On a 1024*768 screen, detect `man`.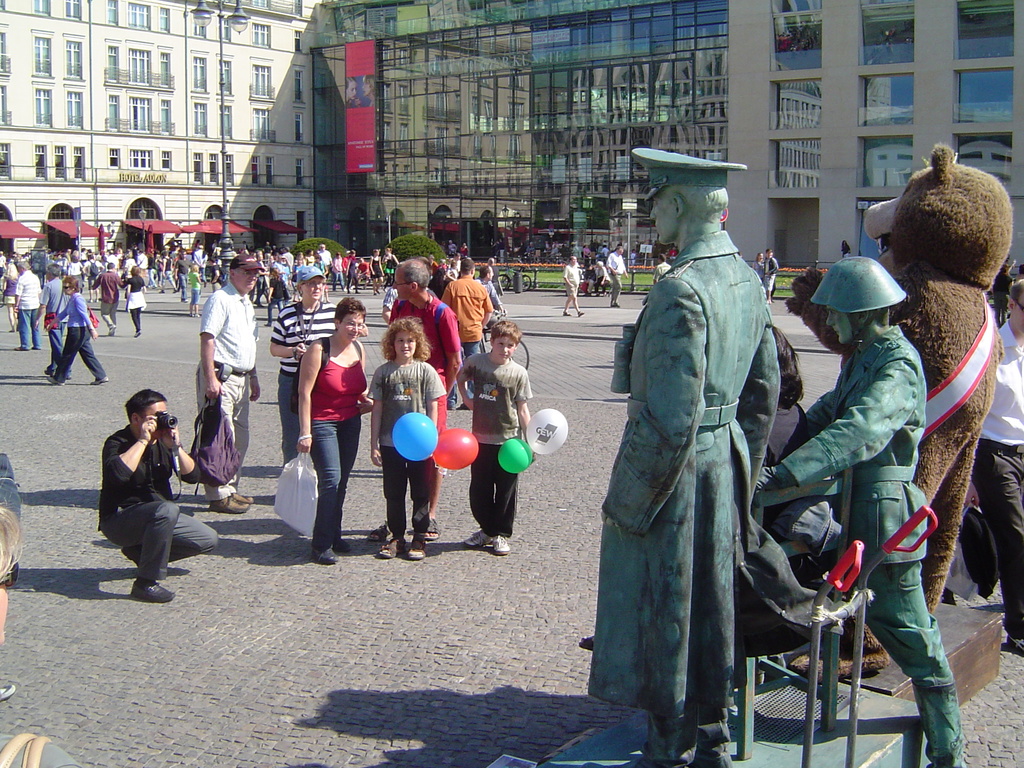
x1=385 y1=260 x2=459 y2=538.
